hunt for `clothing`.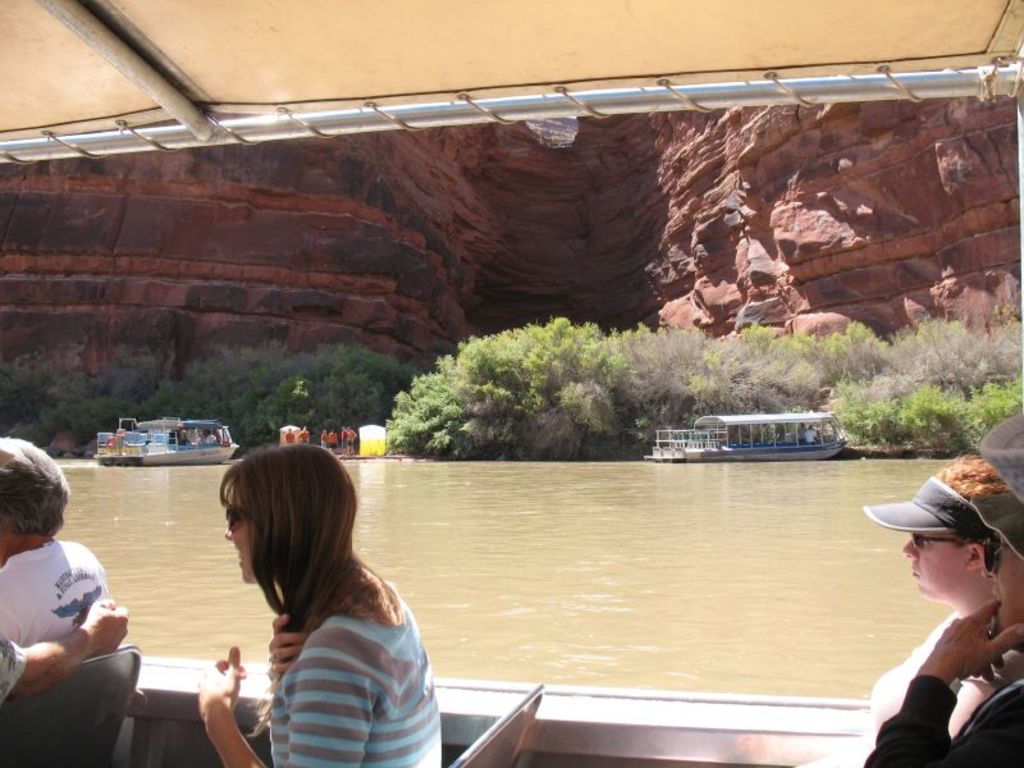
Hunted down at {"left": 285, "top": 429, "right": 294, "bottom": 445}.
